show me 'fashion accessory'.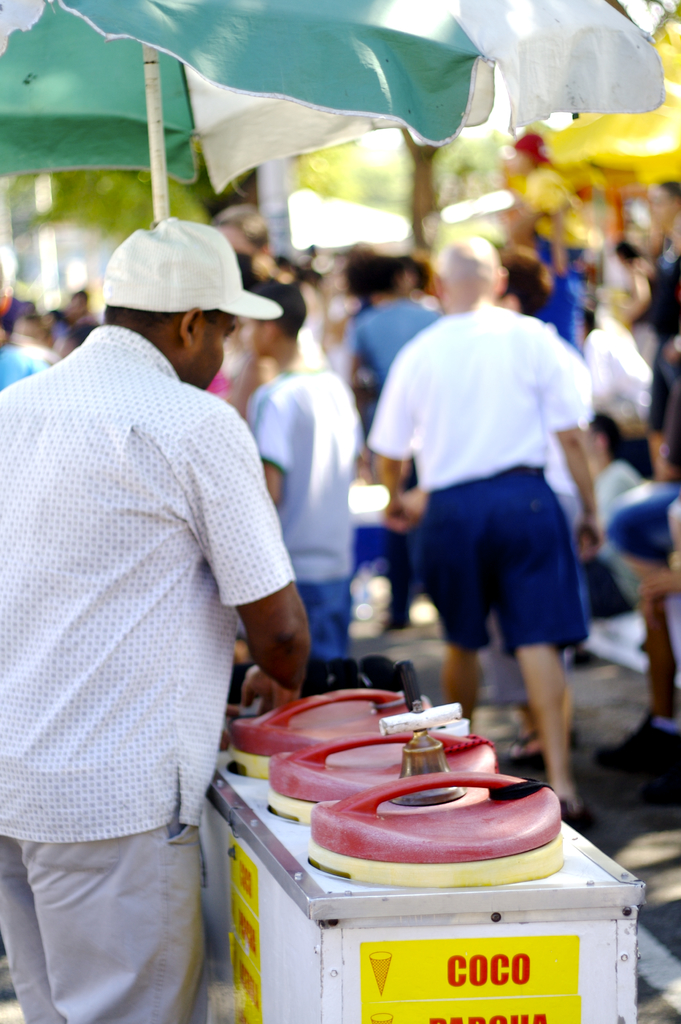
'fashion accessory' is here: detection(504, 735, 543, 767).
